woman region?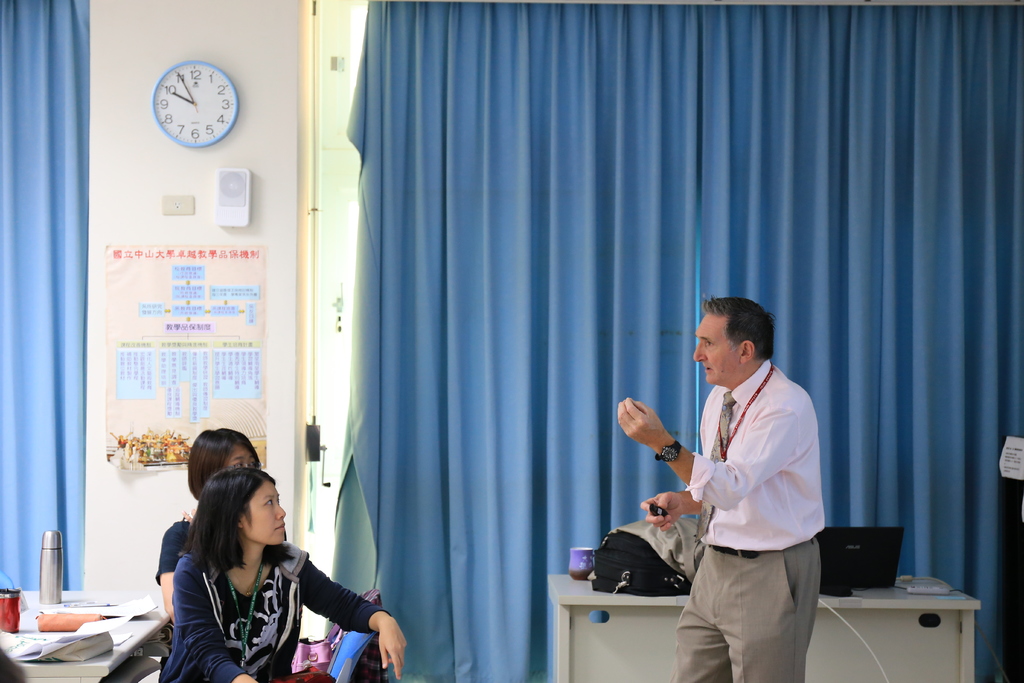
<box>152,425,266,625</box>
